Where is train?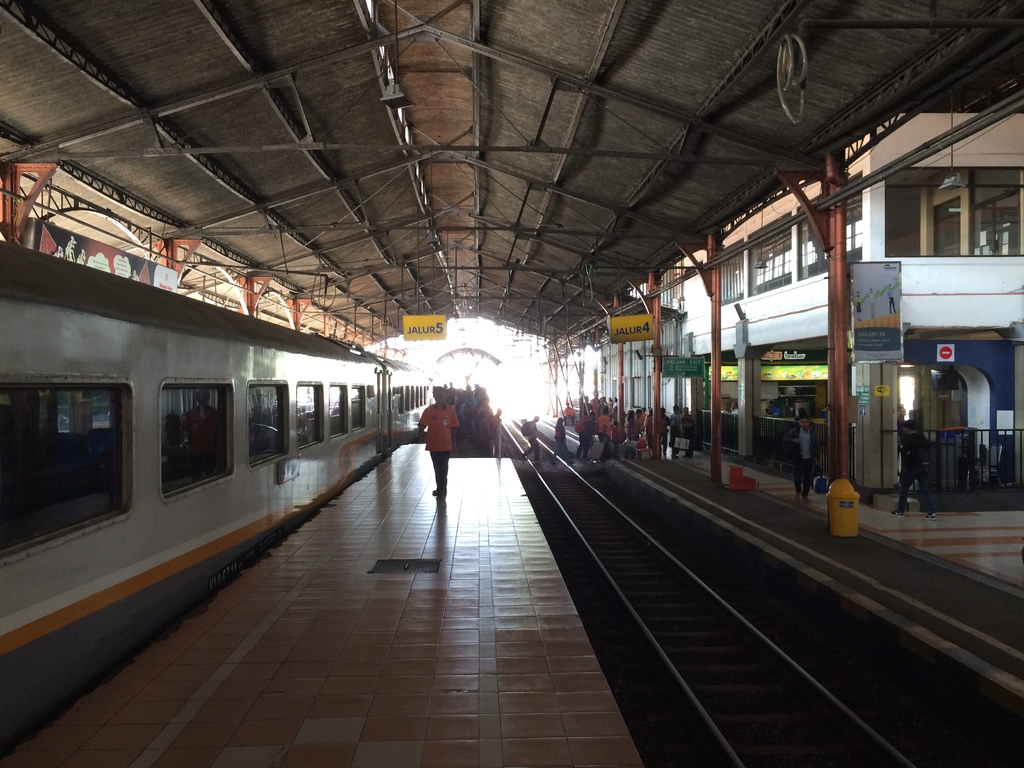
[0, 238, 434, 762].
